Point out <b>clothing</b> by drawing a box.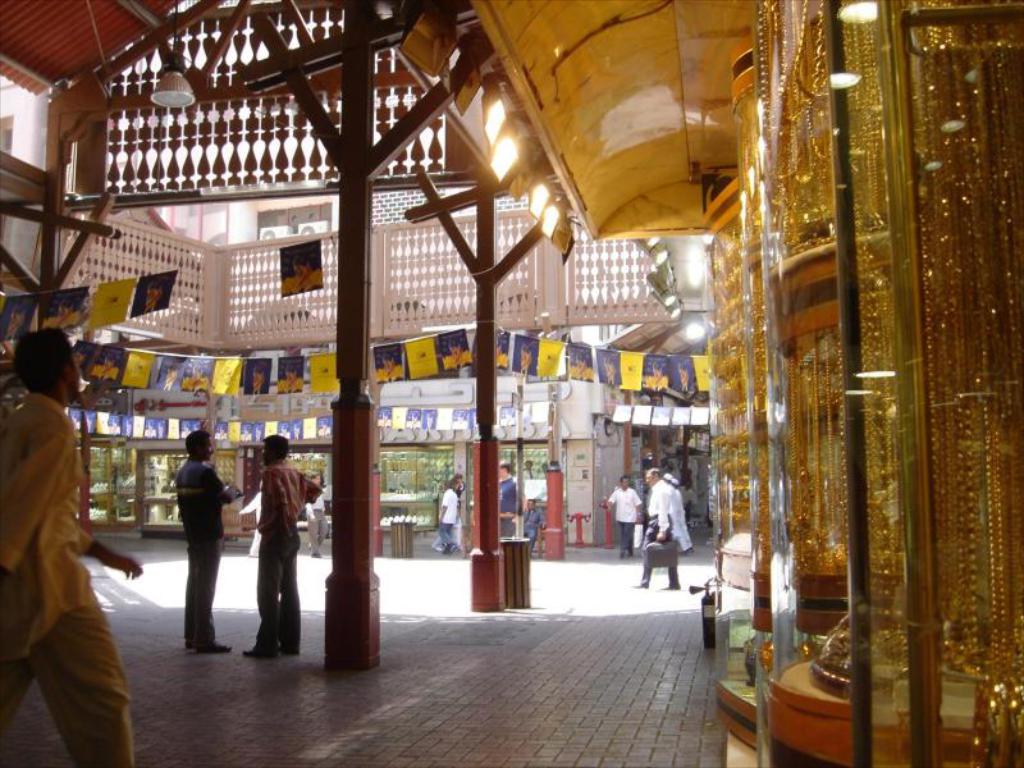
x1=4, y1=340, x2=123, y2=746.
